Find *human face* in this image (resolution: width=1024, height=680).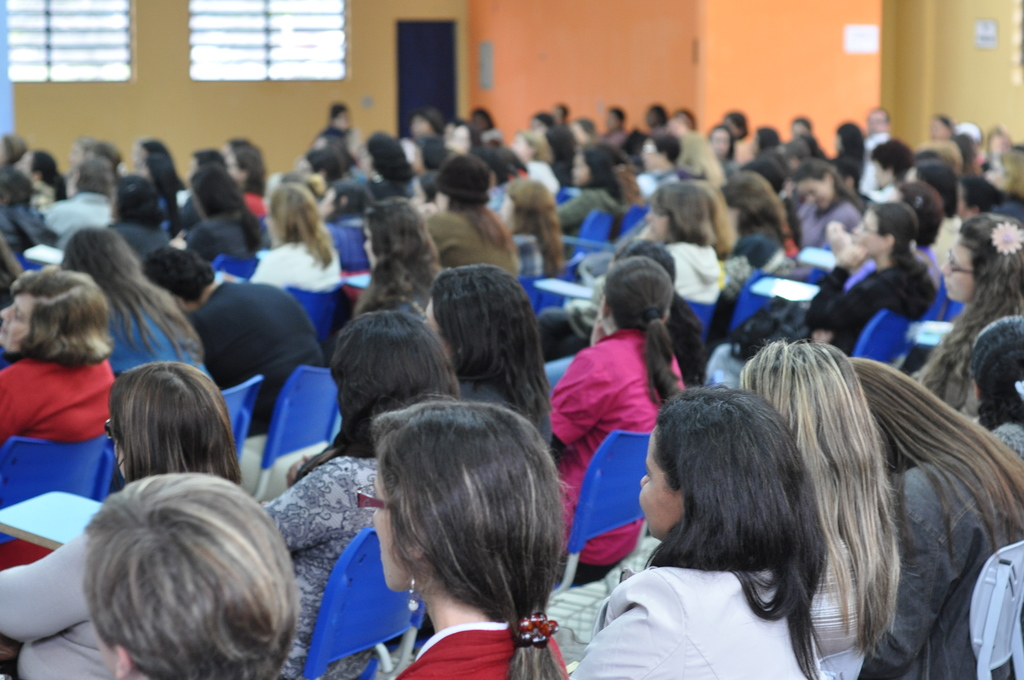
0 291 33 350.
